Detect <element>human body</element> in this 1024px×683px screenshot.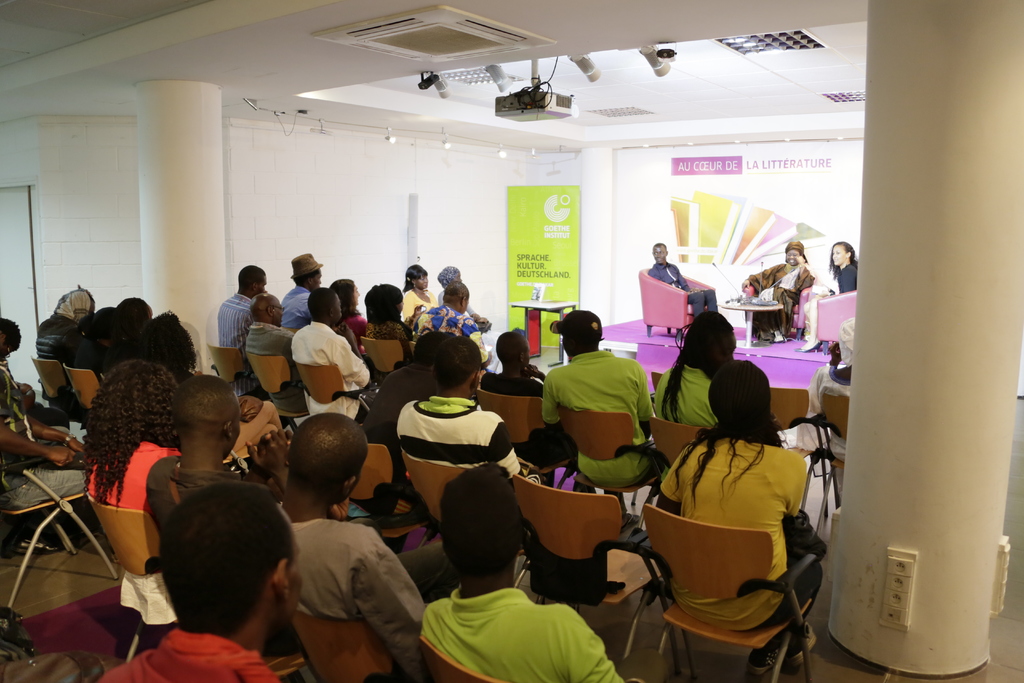
Detection: 401,254,437,334.
